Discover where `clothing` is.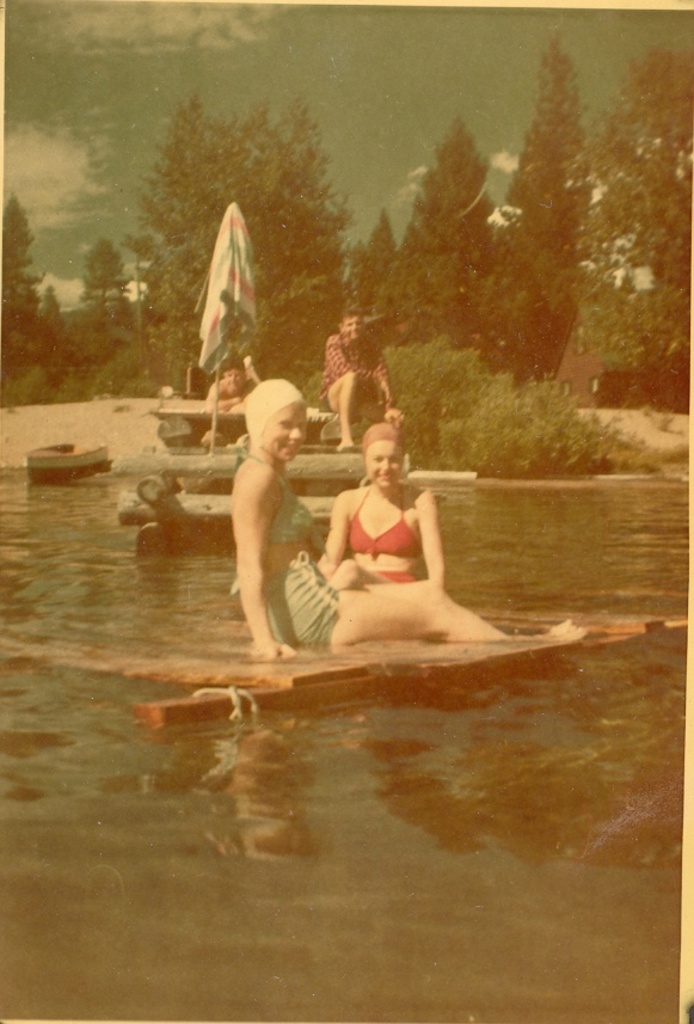
Discovered at region(338, 480, 417, 582).
